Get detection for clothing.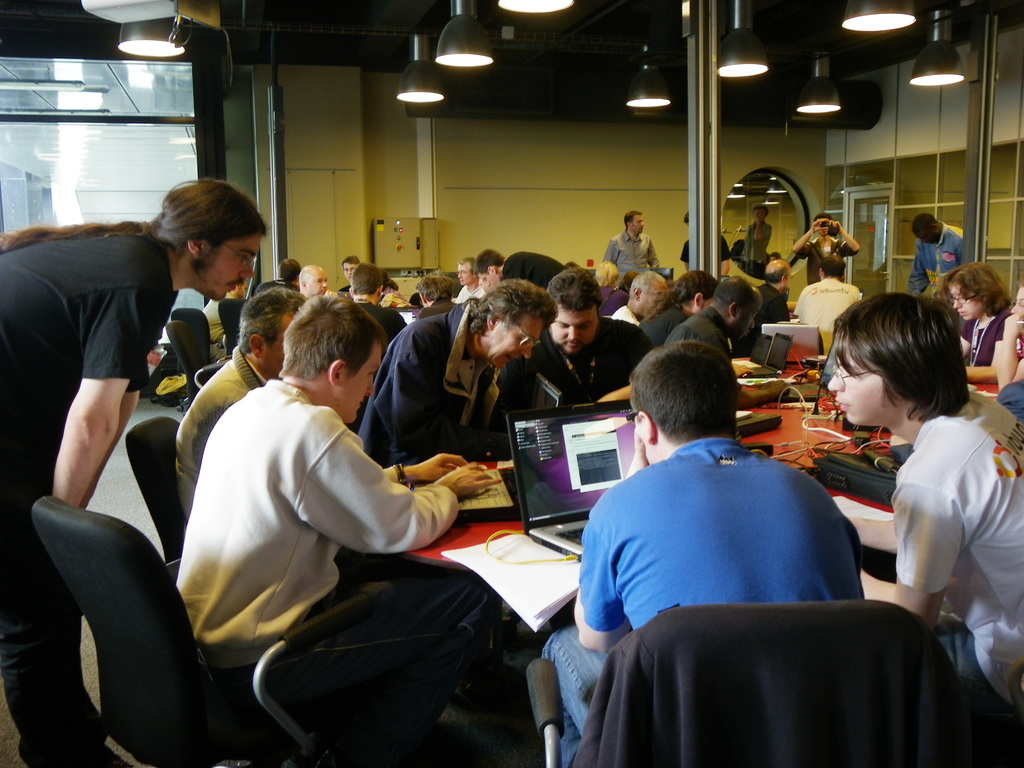
Detection: 181 374 439 676.
